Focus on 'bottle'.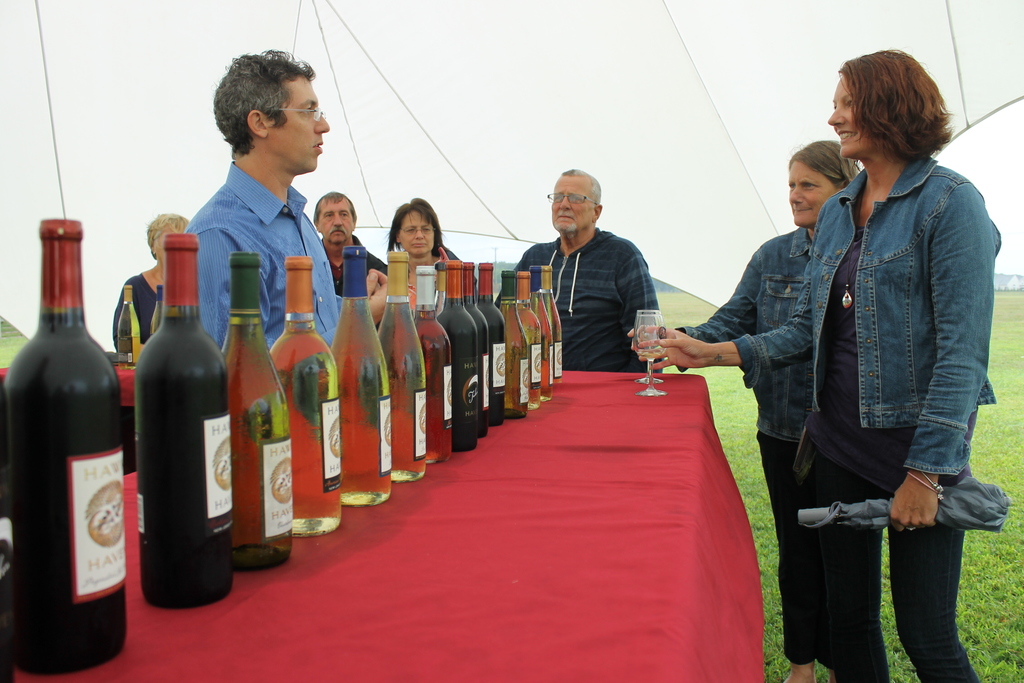
Focused at bbox=(377, 251, 432, 485).
